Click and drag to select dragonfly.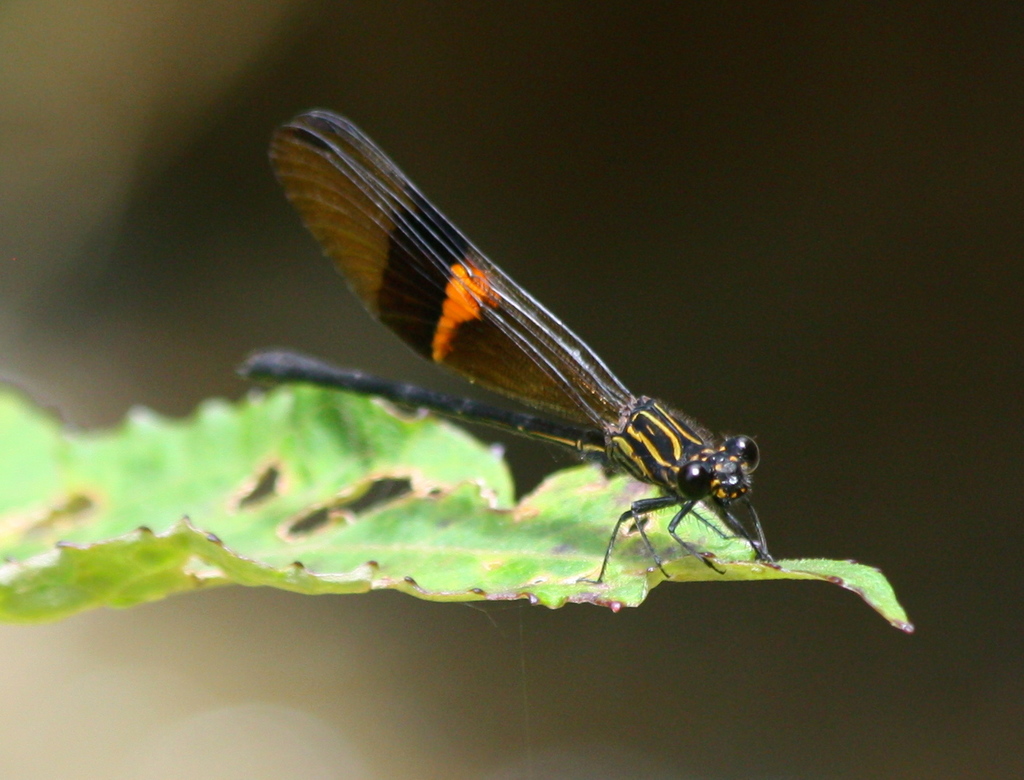
Selection: [232, 102, 779, 587].
